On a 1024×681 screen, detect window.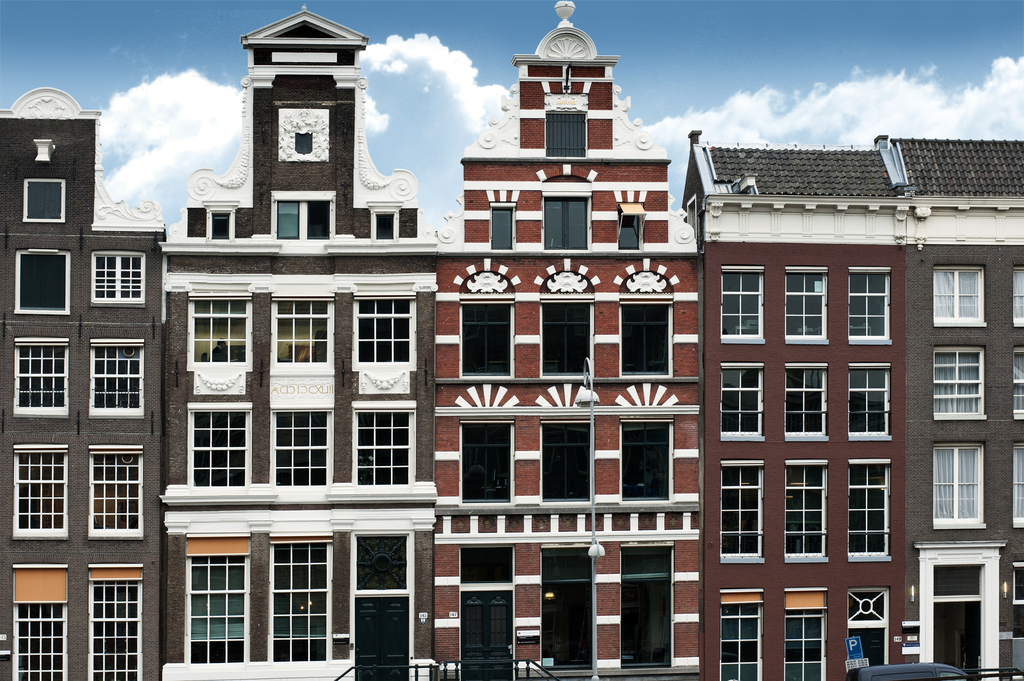
l=274, t=201, r=330, b=237.
